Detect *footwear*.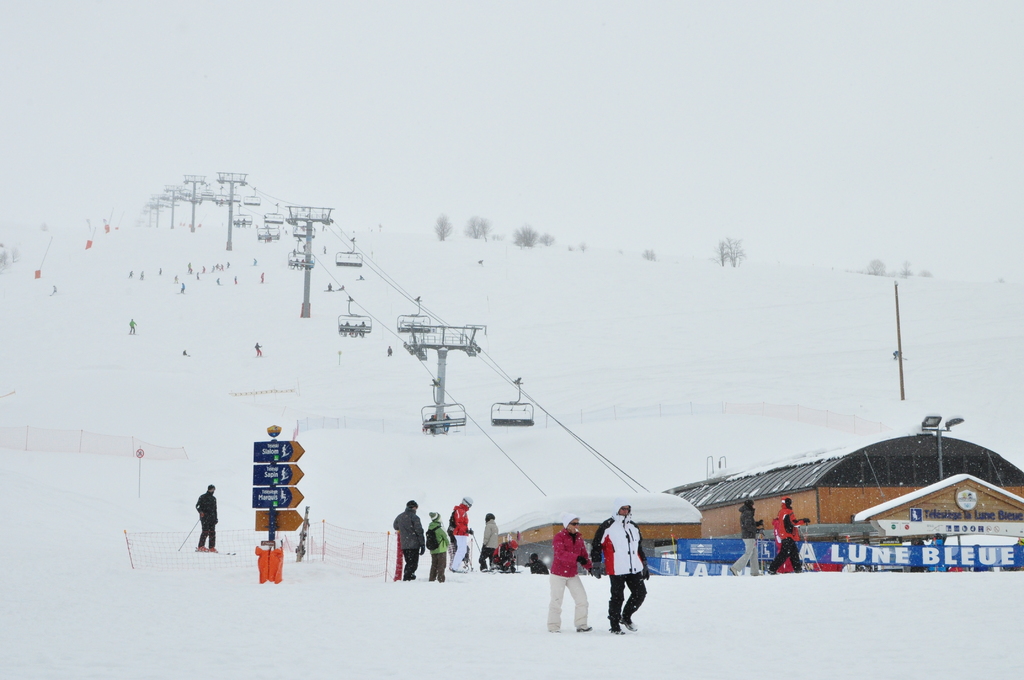
Detected at bbox(545, 614, 561, 634).
